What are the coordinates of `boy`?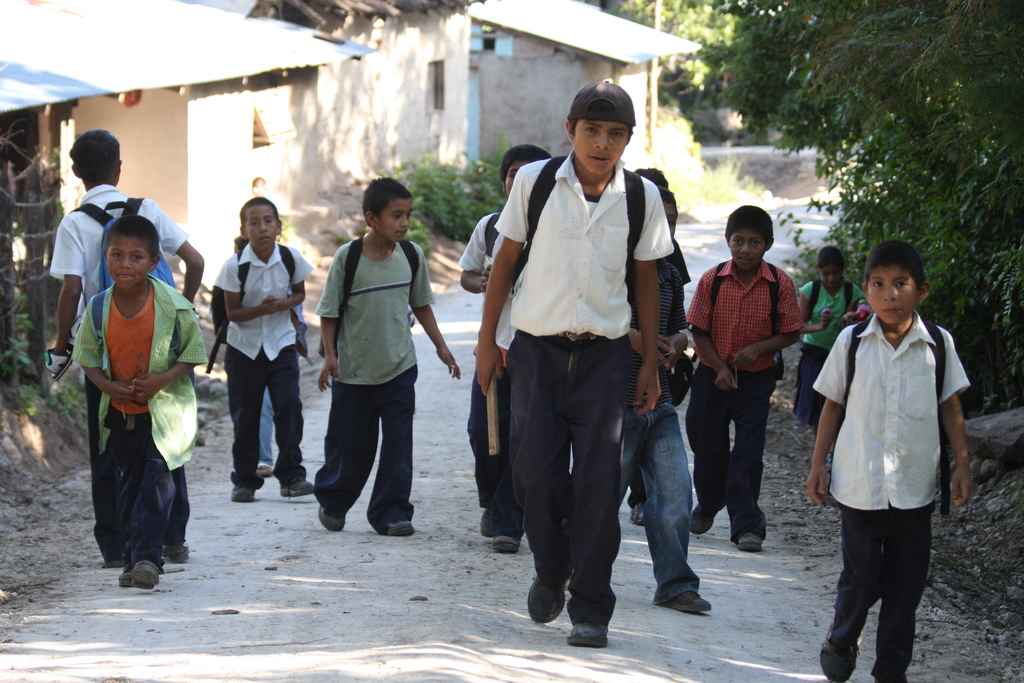
[461,140,551,550].
